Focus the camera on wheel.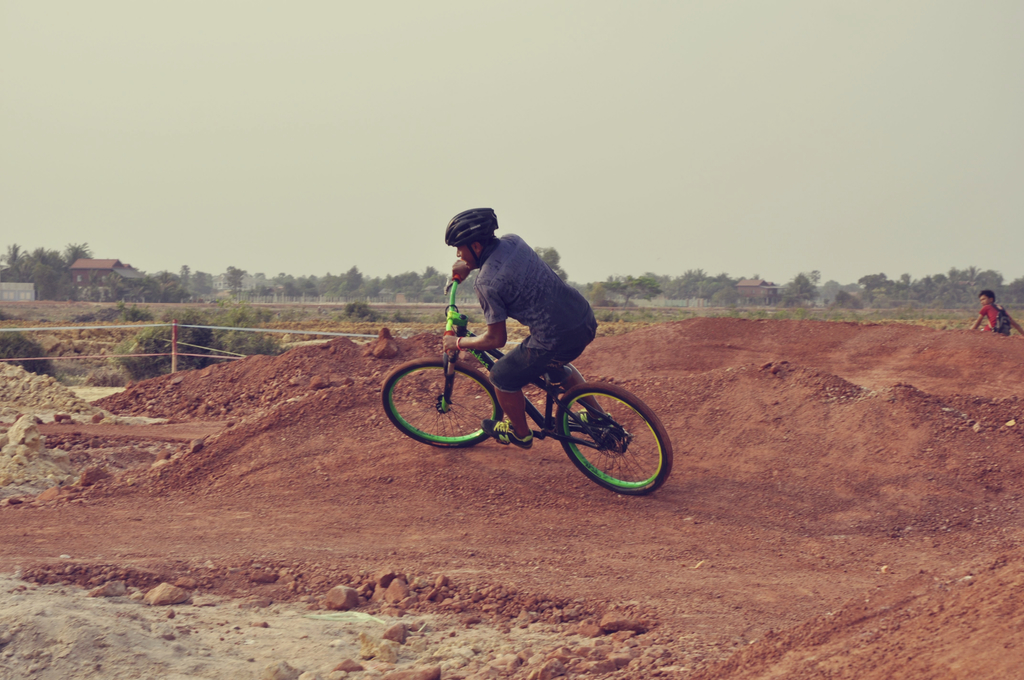
Focus region: rect(380, 355, 504, 447).
